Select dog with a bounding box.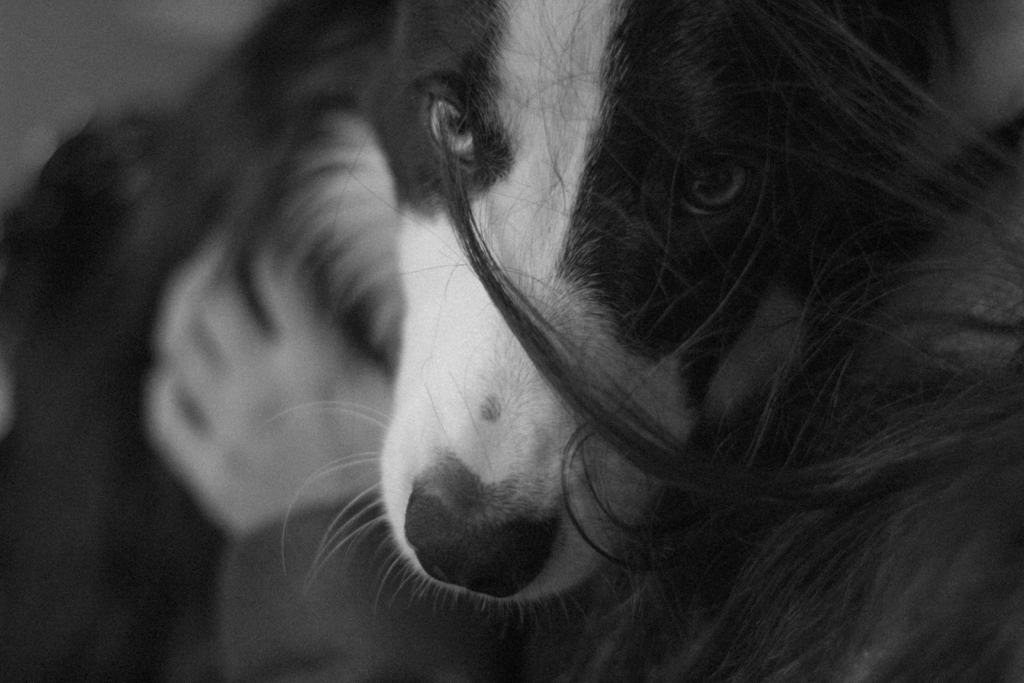
l=1, t=0, r=1023, b=682.
